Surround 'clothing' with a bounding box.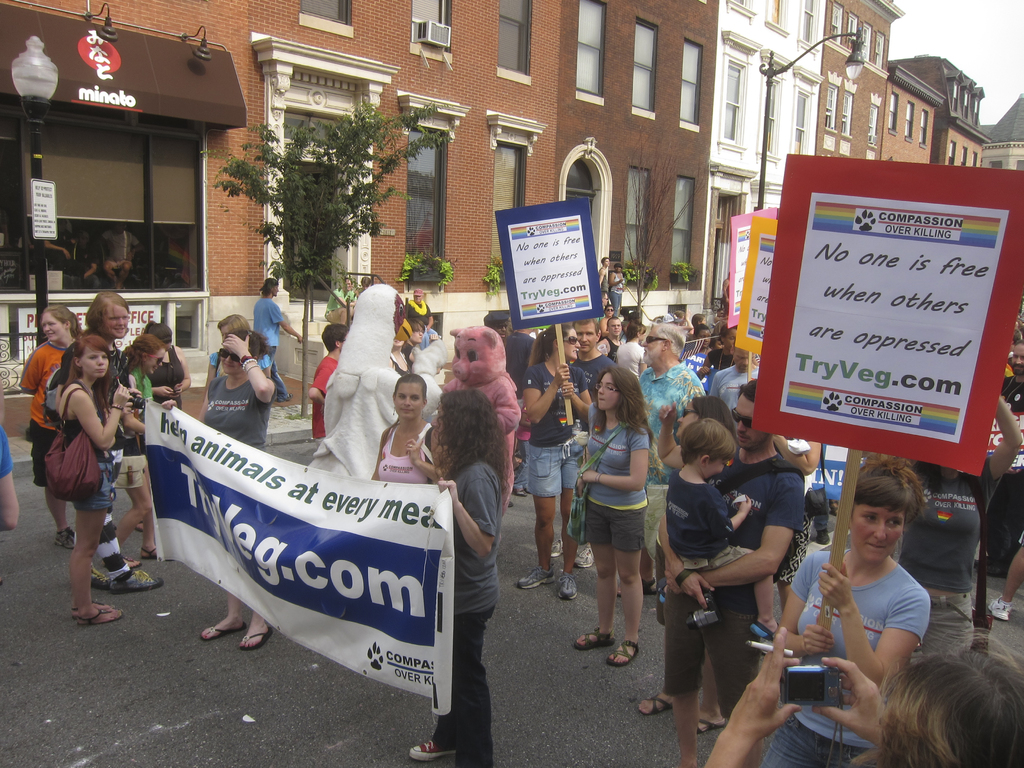
370, 422, 434, 485.
